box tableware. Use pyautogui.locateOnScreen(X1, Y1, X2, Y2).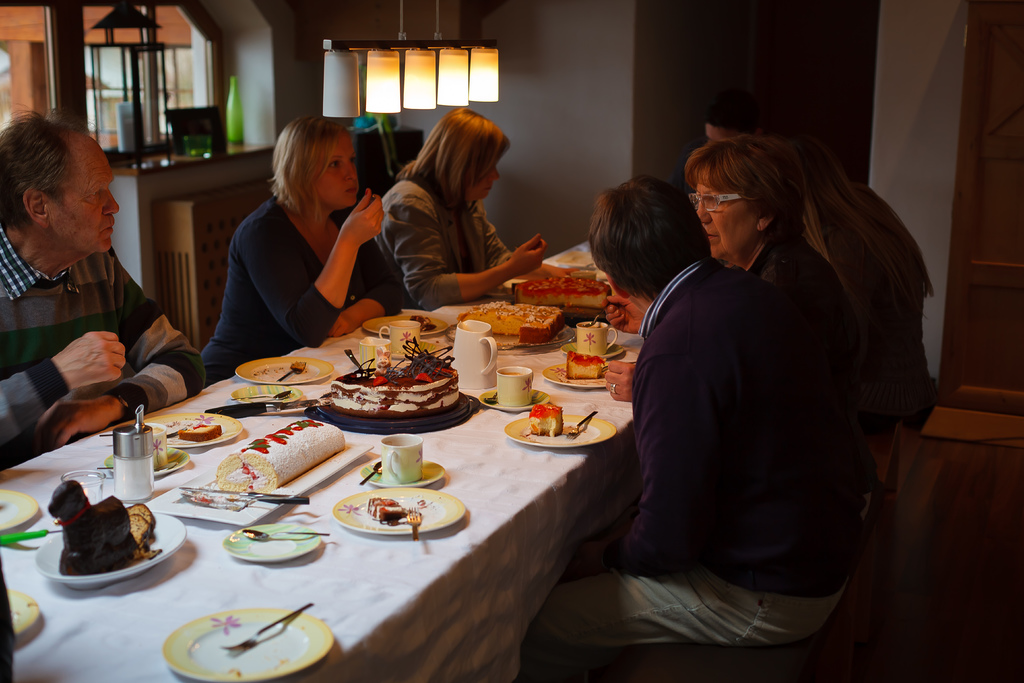
pyautogui.locateOnScreen(378, 436, 415, 486).
